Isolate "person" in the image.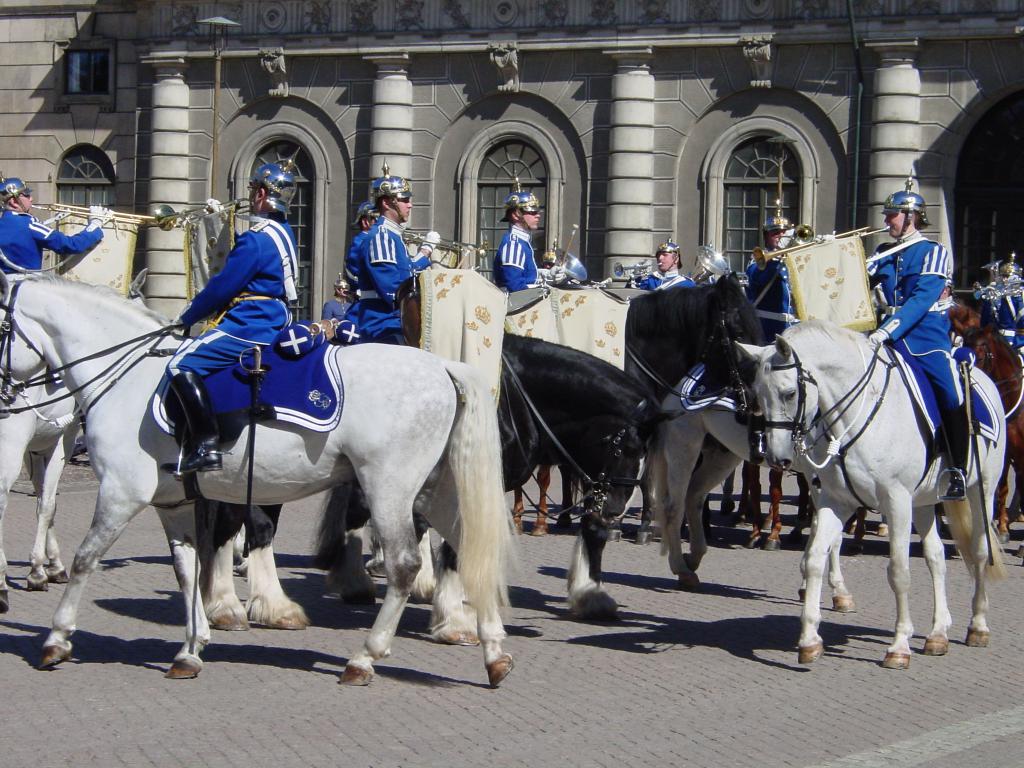
Isolated region: left=328, top=179, right=423, bottom=365.
